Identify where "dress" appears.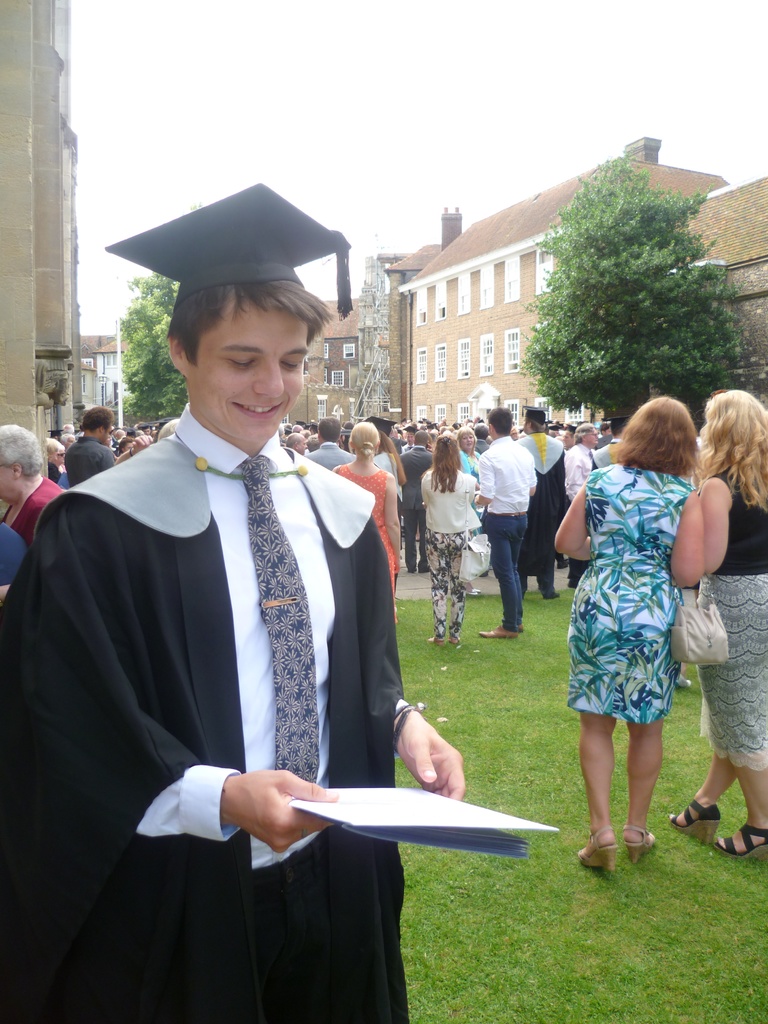
Appears at bbox=(338, 468, 397, 625).
